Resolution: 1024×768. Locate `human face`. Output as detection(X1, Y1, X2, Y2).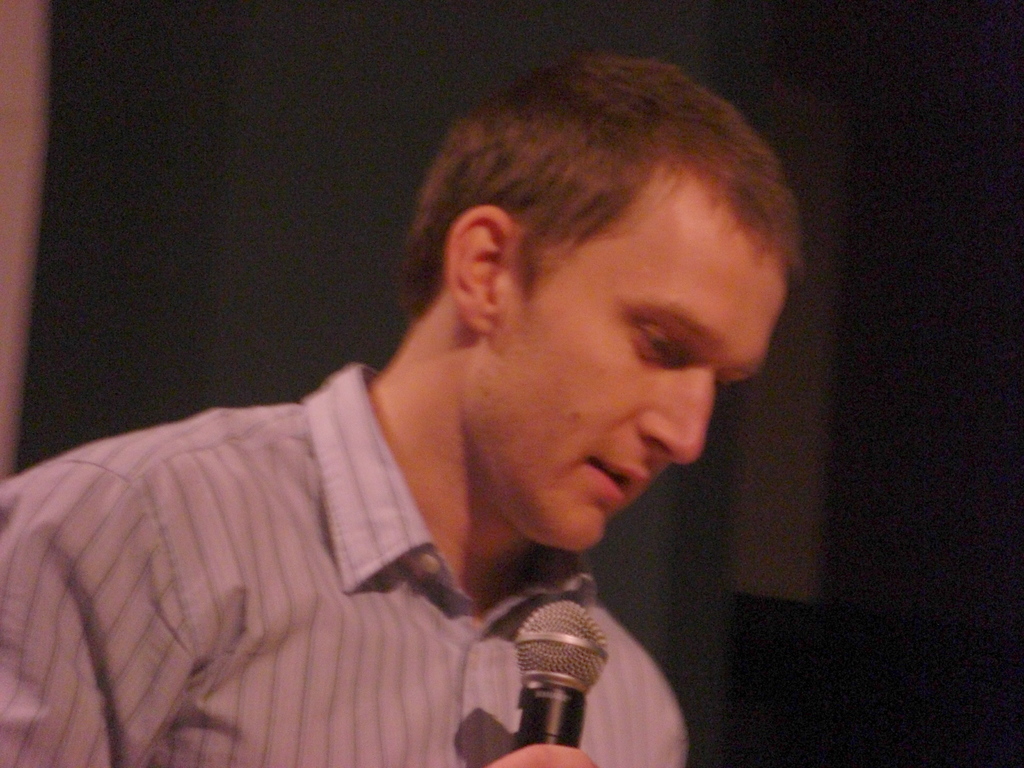
detection(486, 192, 789, 553).
